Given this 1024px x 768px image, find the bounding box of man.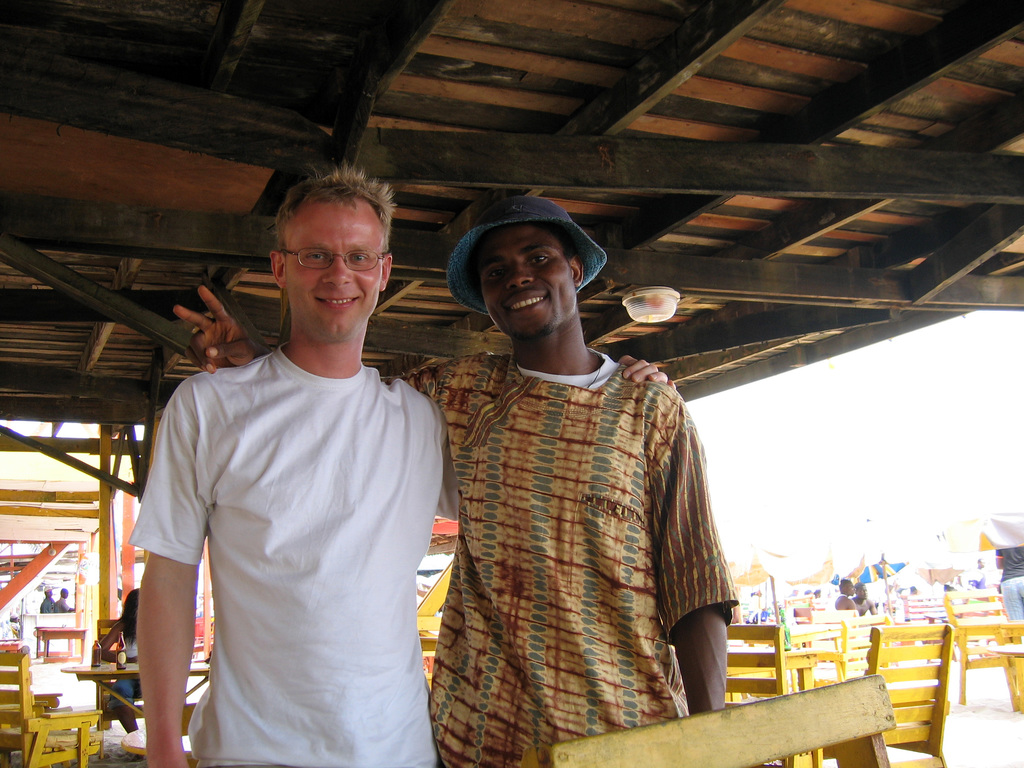
x1=125, y1=164, x2=678, y2=767.
